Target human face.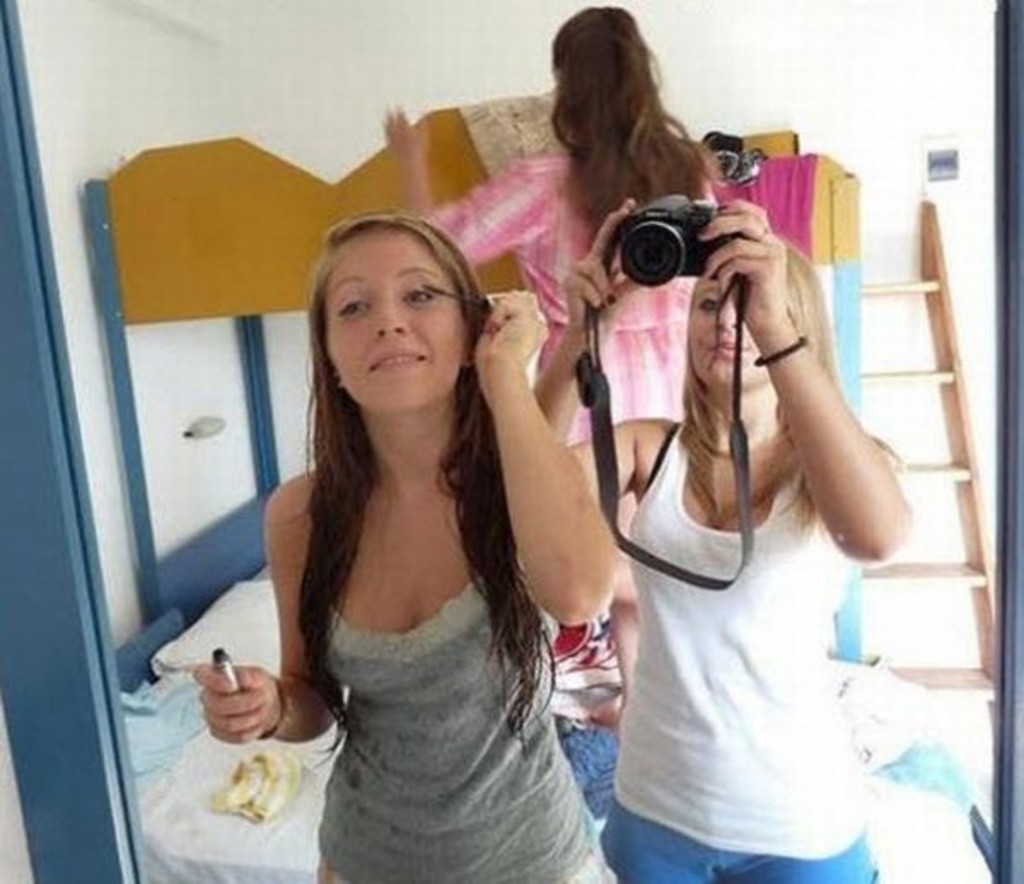
Target region: 331, 230, 473, 415.
